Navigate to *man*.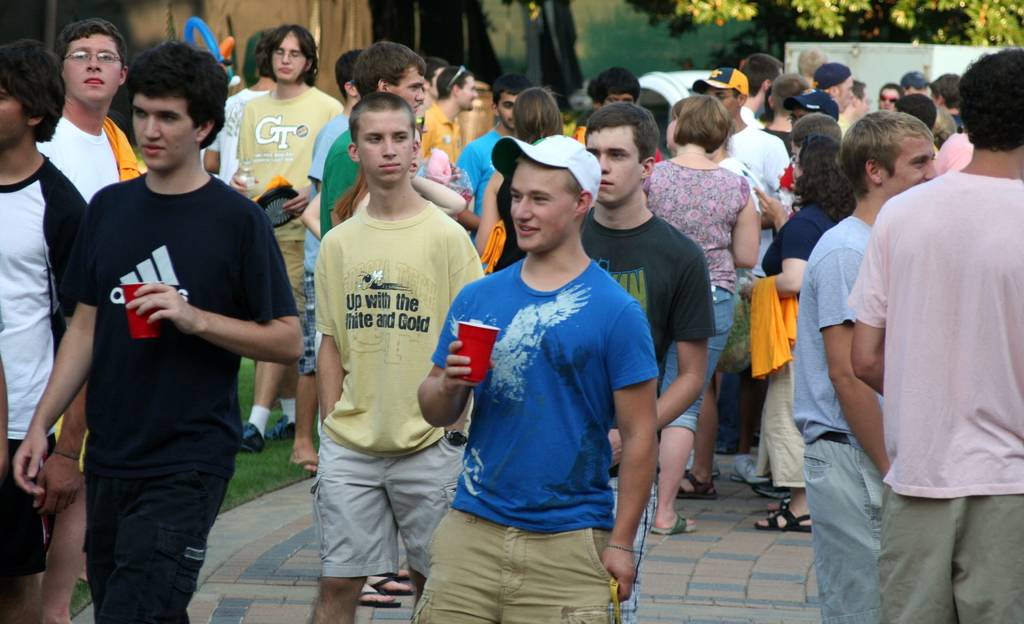
Navigation target: 195,29,273,186.
